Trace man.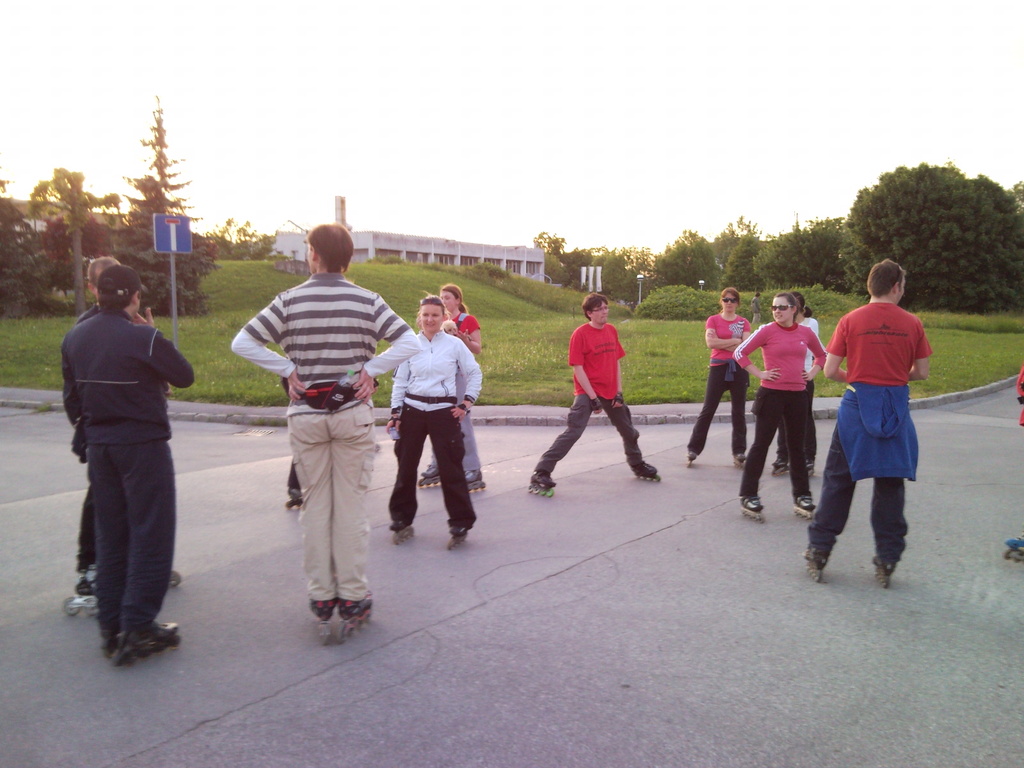
Traced to 803, 257, 934, 573.
